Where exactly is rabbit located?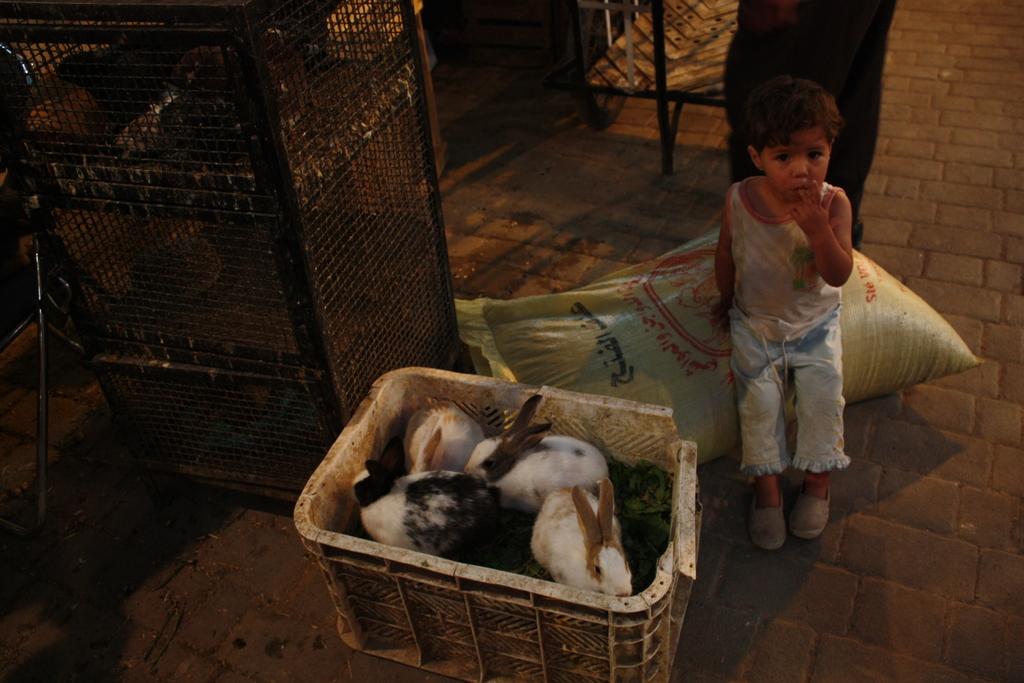
Its bounding box is x1=460 y1=393 x2=611 y2=518.
